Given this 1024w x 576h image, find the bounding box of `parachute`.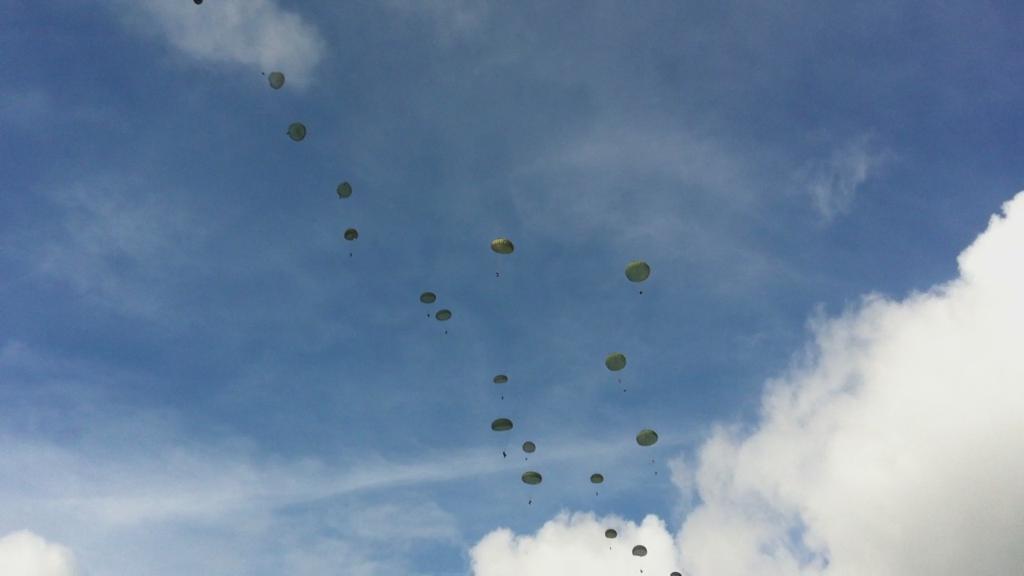
(438,308,453,331).
